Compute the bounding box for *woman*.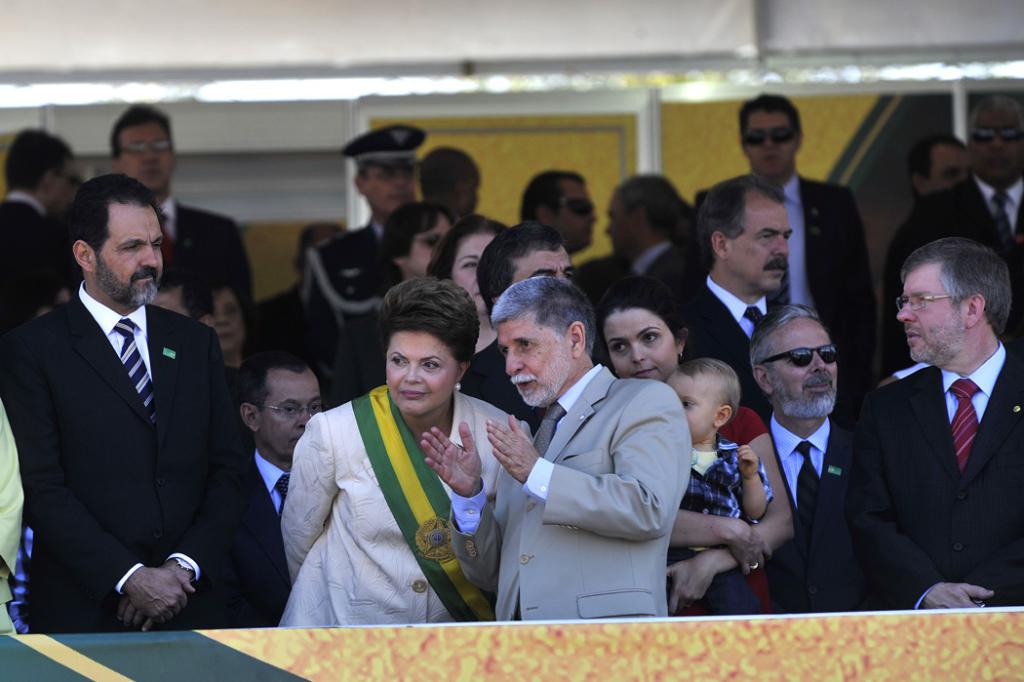
bbox=(270, 287, 515, 646).
